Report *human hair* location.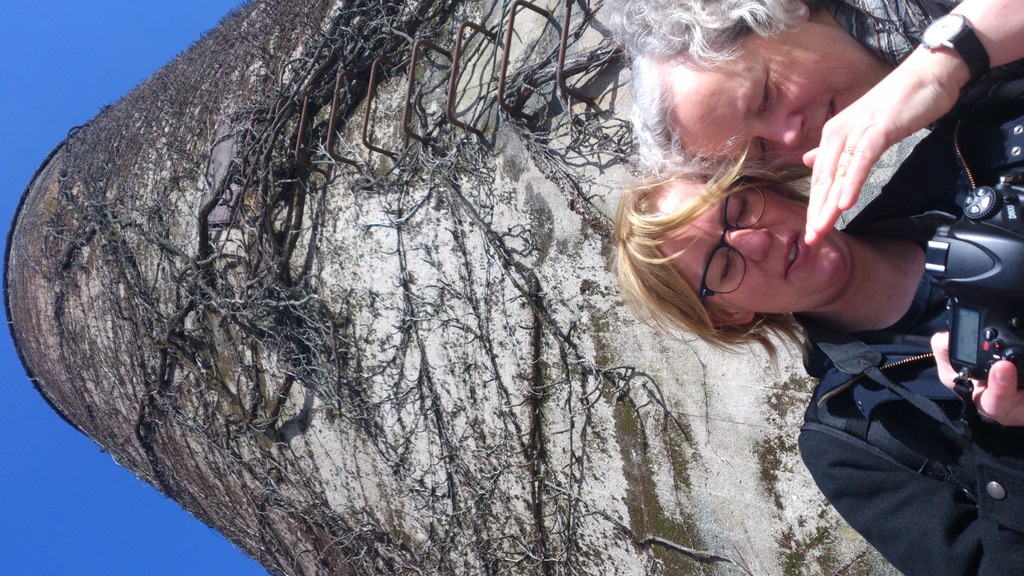
Report: (592, 0, 808, 184).
